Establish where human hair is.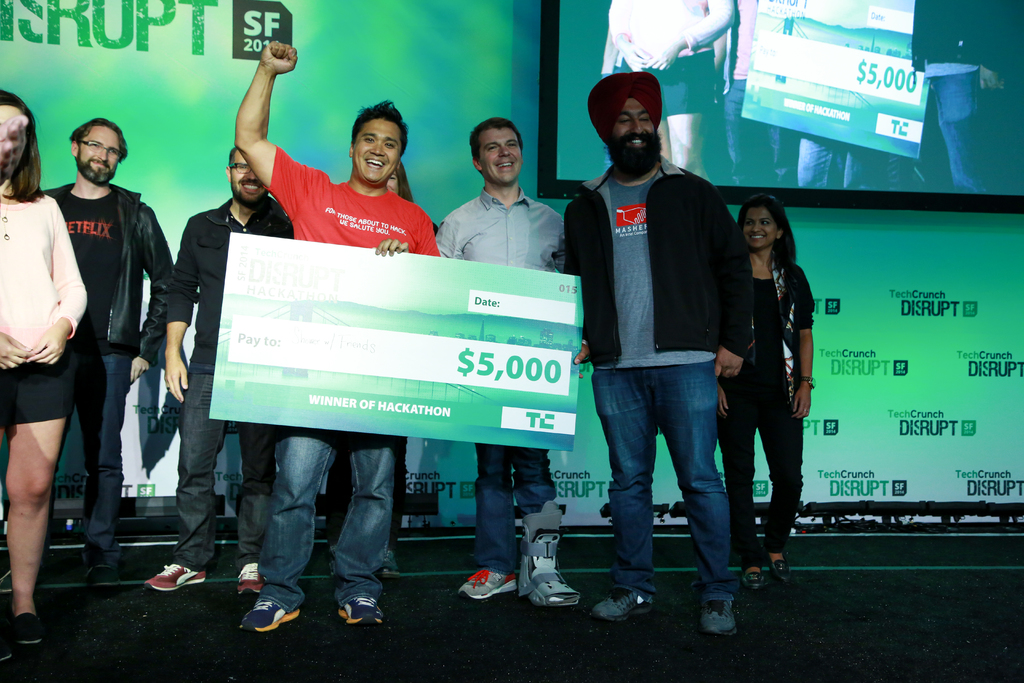
Established at (x1=66, y1=117, x2=129, y2=167).
